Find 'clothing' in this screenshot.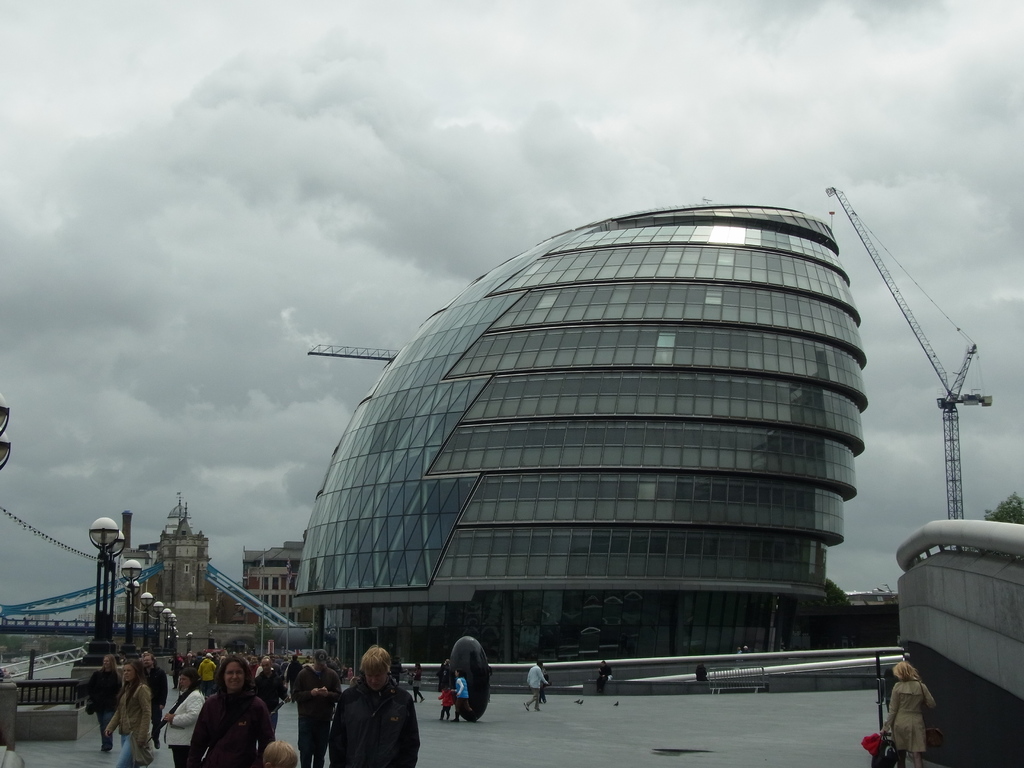
The bounding box for 'clothing' is [880,676,938,749].
